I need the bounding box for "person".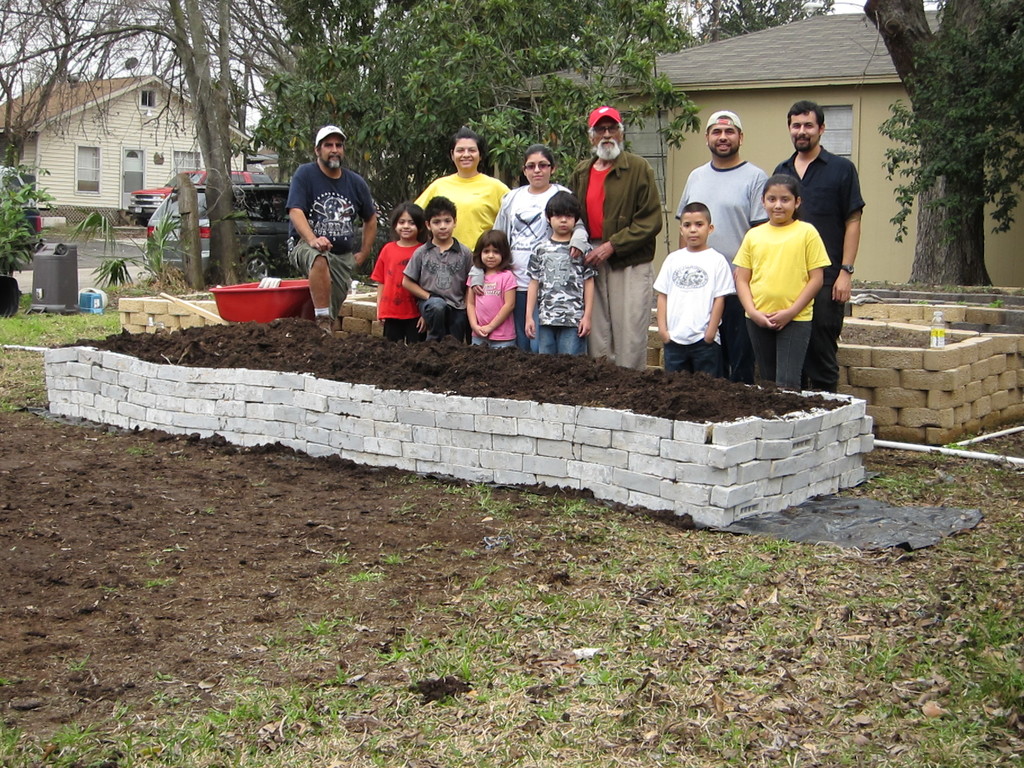
Here it is: [x1=493, y1=144, x2=591, y2=346].
